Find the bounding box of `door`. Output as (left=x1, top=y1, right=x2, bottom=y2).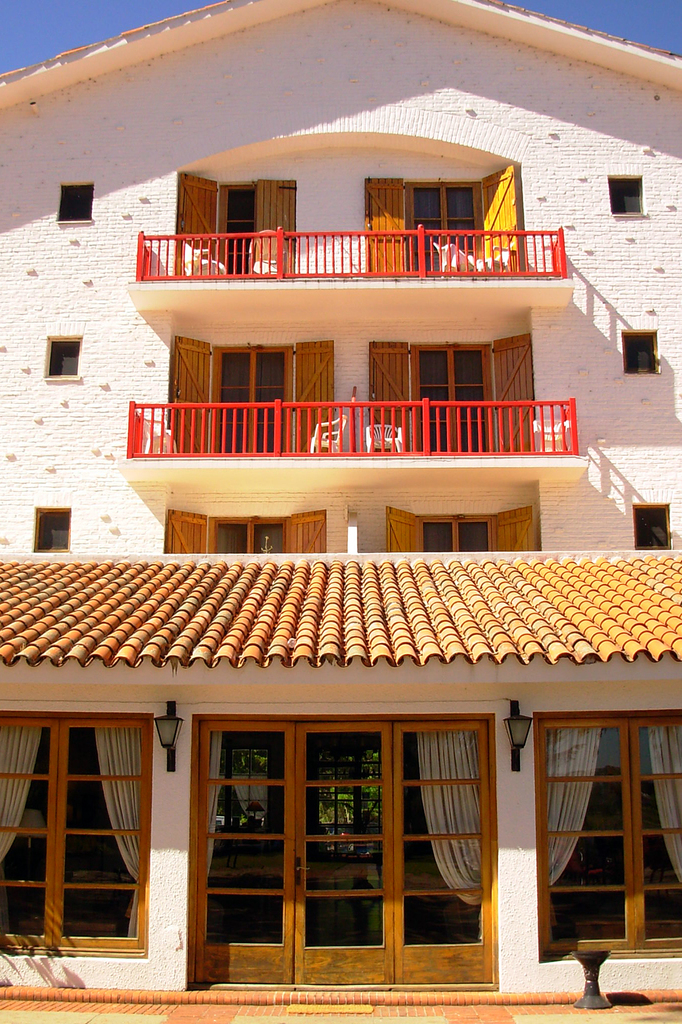
(left=387, top=508, right=419, bottom=550).
